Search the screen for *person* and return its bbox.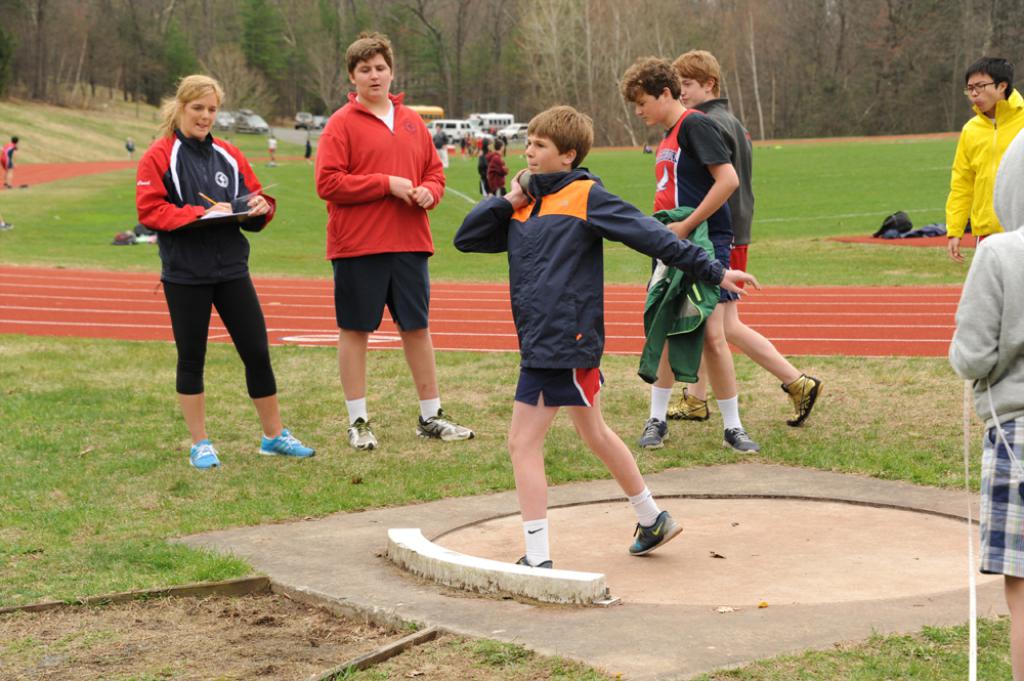
Found: x1=143 y1=66 x2=281 y2=487.
